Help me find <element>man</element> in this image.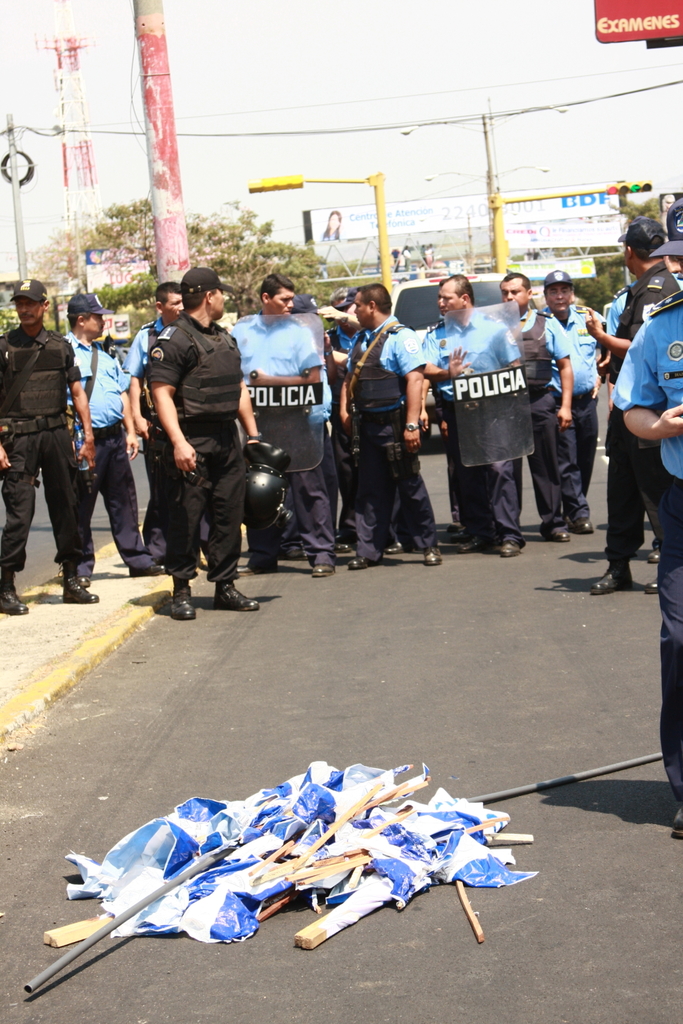
Found it: locate(10, 289, 96, 595).
